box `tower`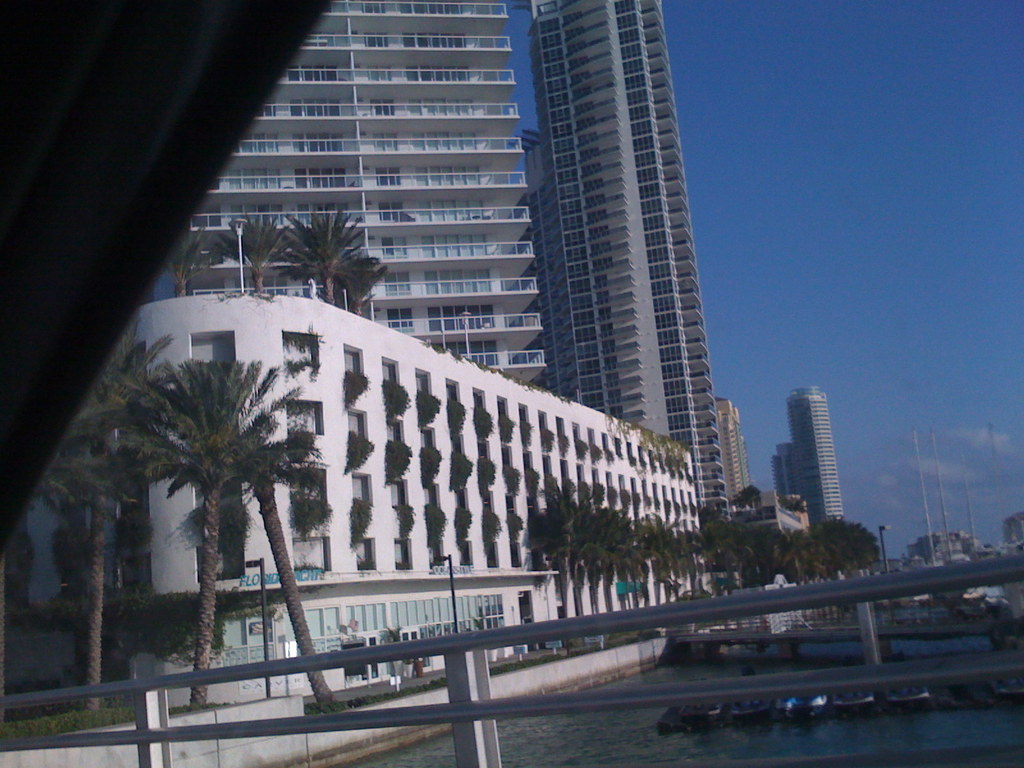
locate(767, 441, 806, 518)
